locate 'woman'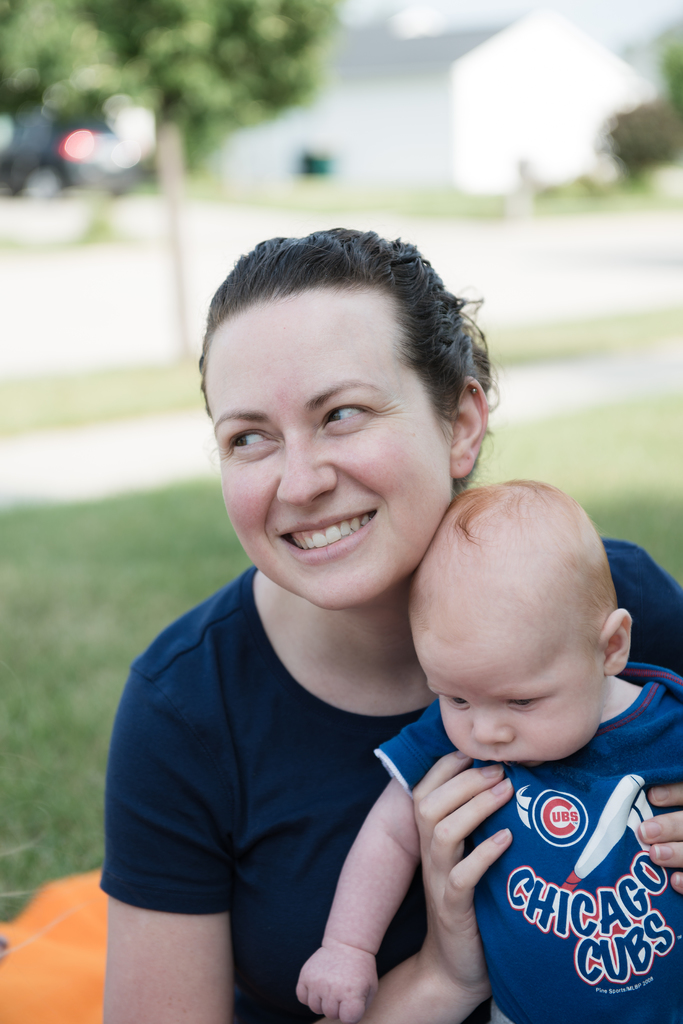
61 208 545 1005
